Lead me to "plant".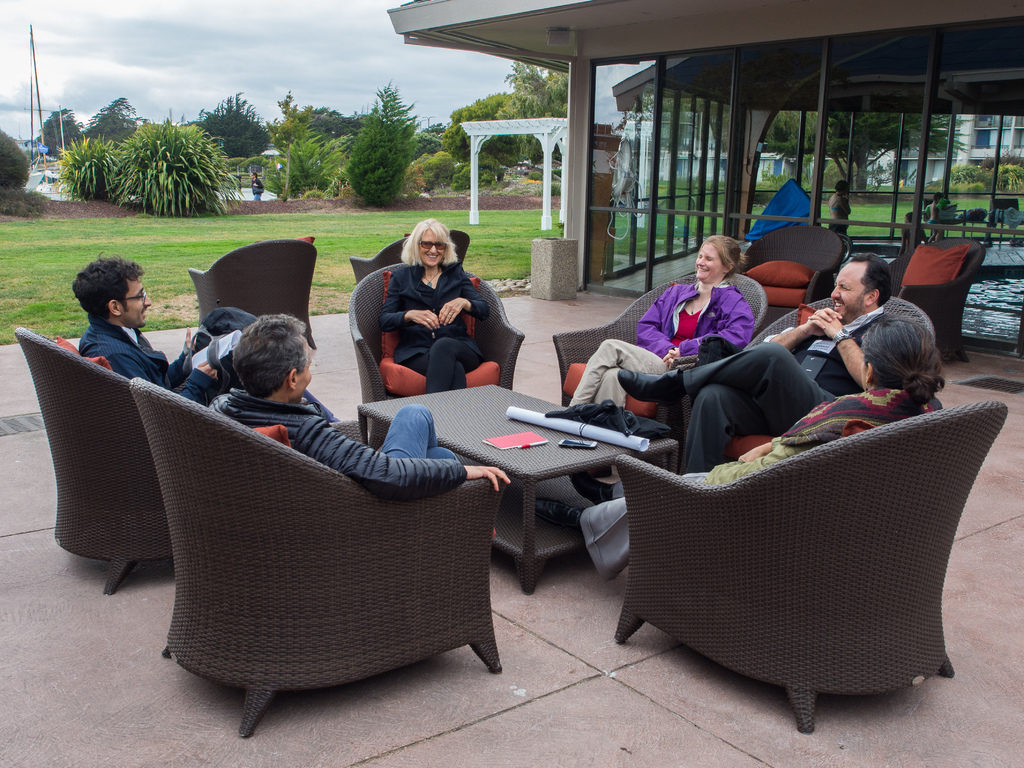
Lead to BBox(54, 135, 117, 198).
